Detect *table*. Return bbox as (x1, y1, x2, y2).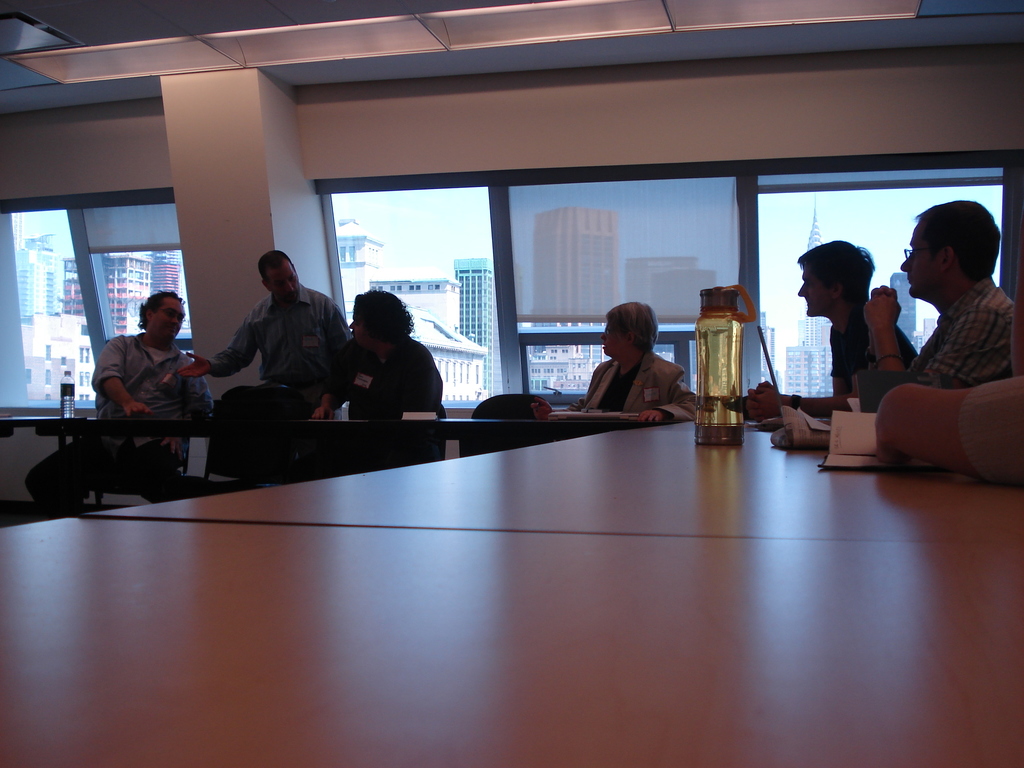
(92, 404, 1023, 516).
